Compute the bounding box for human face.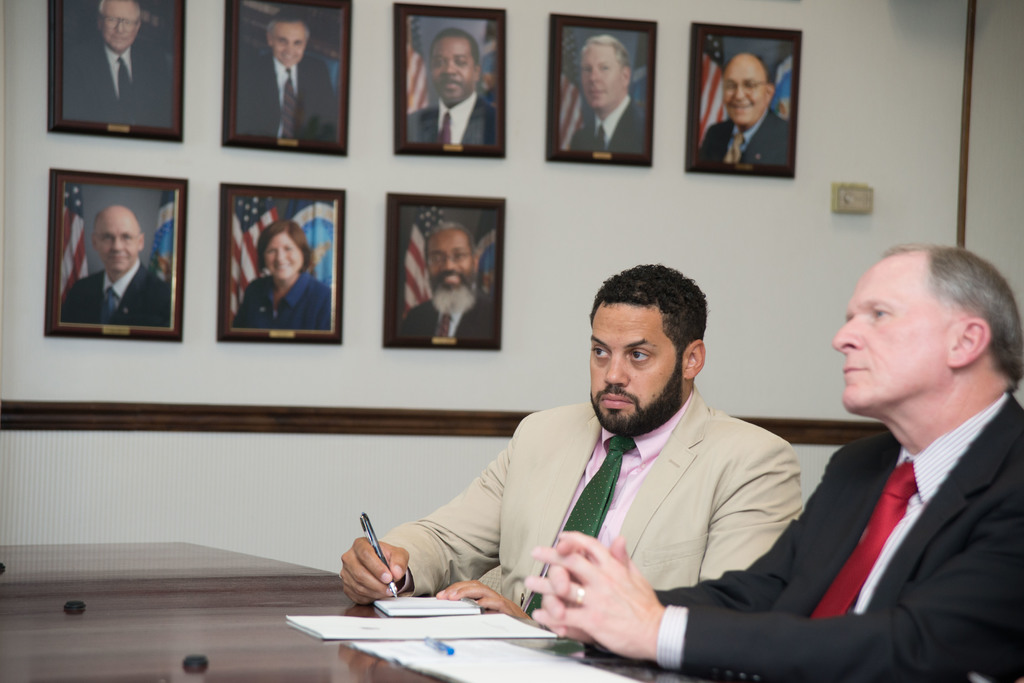
detection(427, 231, 473, 296).
